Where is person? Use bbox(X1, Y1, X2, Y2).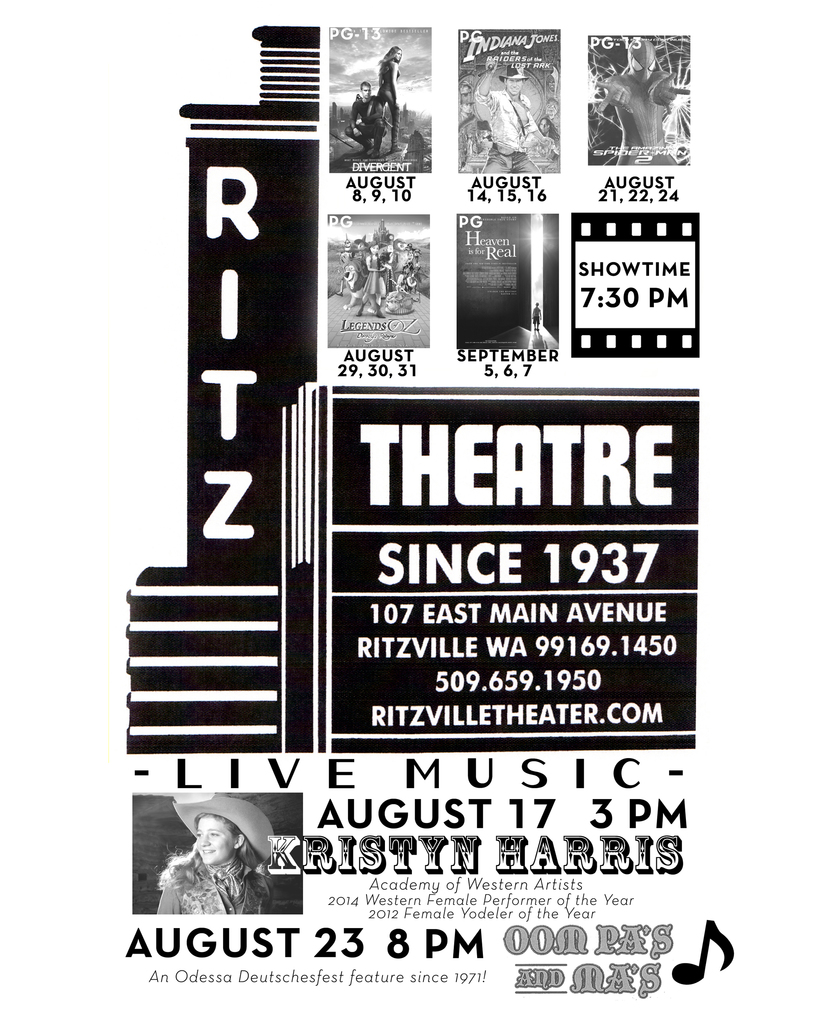
bbox(481, 56, 534, 188).
